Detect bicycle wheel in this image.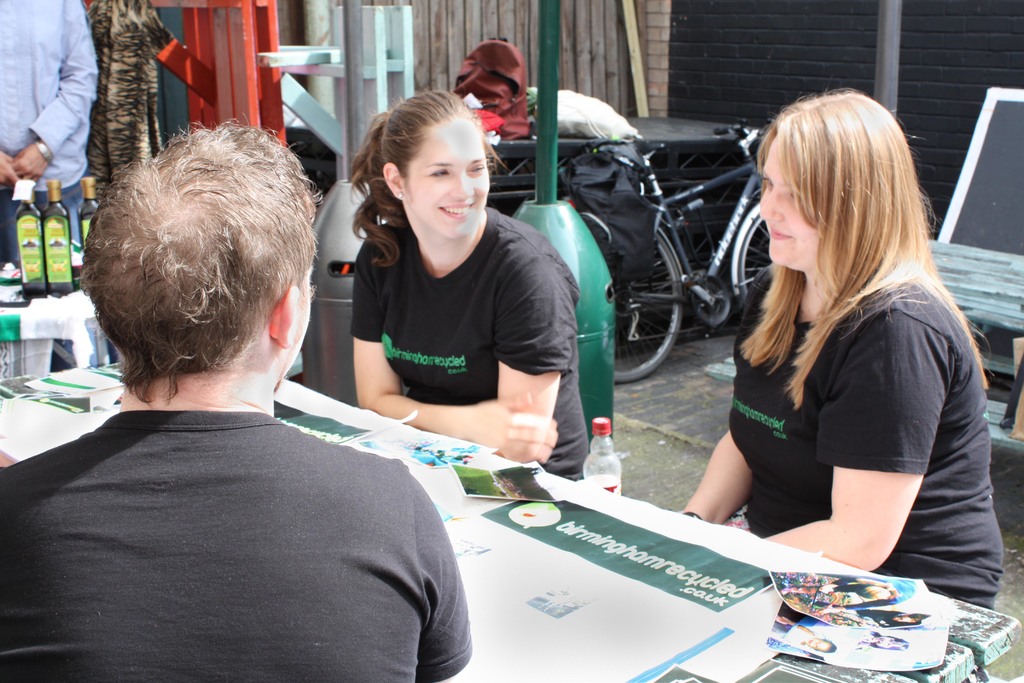
Detection: {"x1": 728, "y1": 199, "x2": 769, "y2": 309}.
